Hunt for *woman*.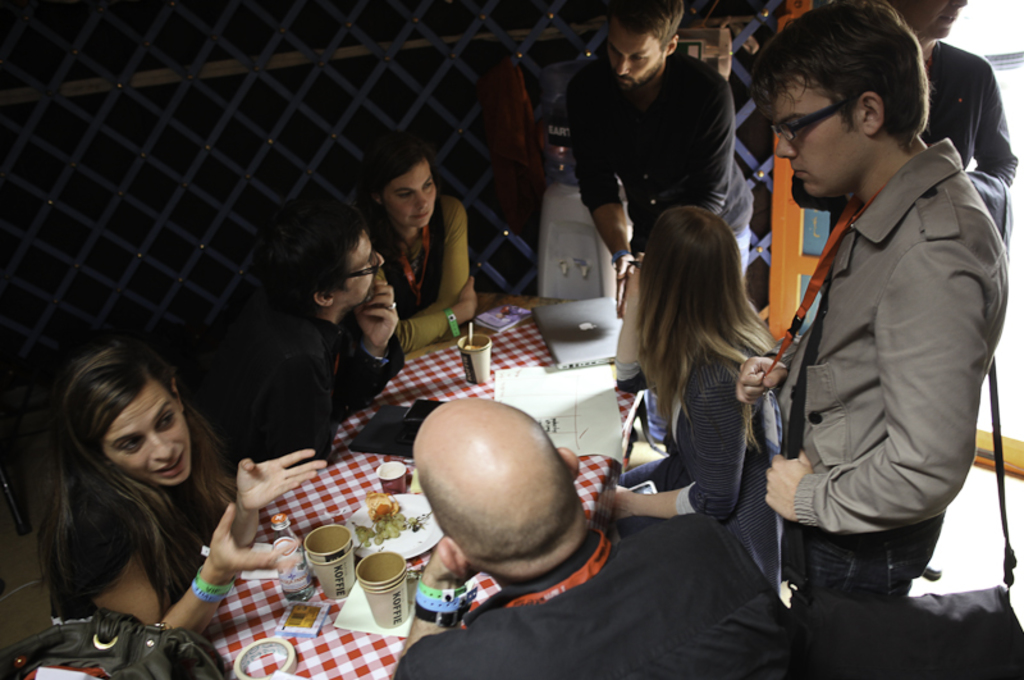
Hunted down at locate(355, 133, 481, 353).
